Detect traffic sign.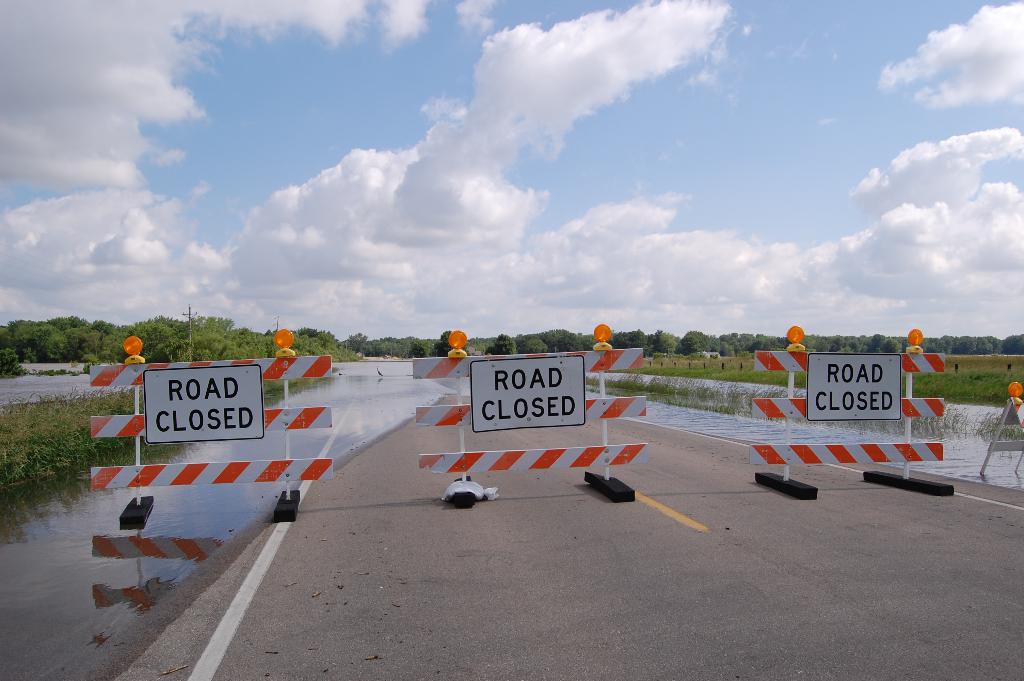
Detected at x1=473, y1=354, x2=586, y2=432.
